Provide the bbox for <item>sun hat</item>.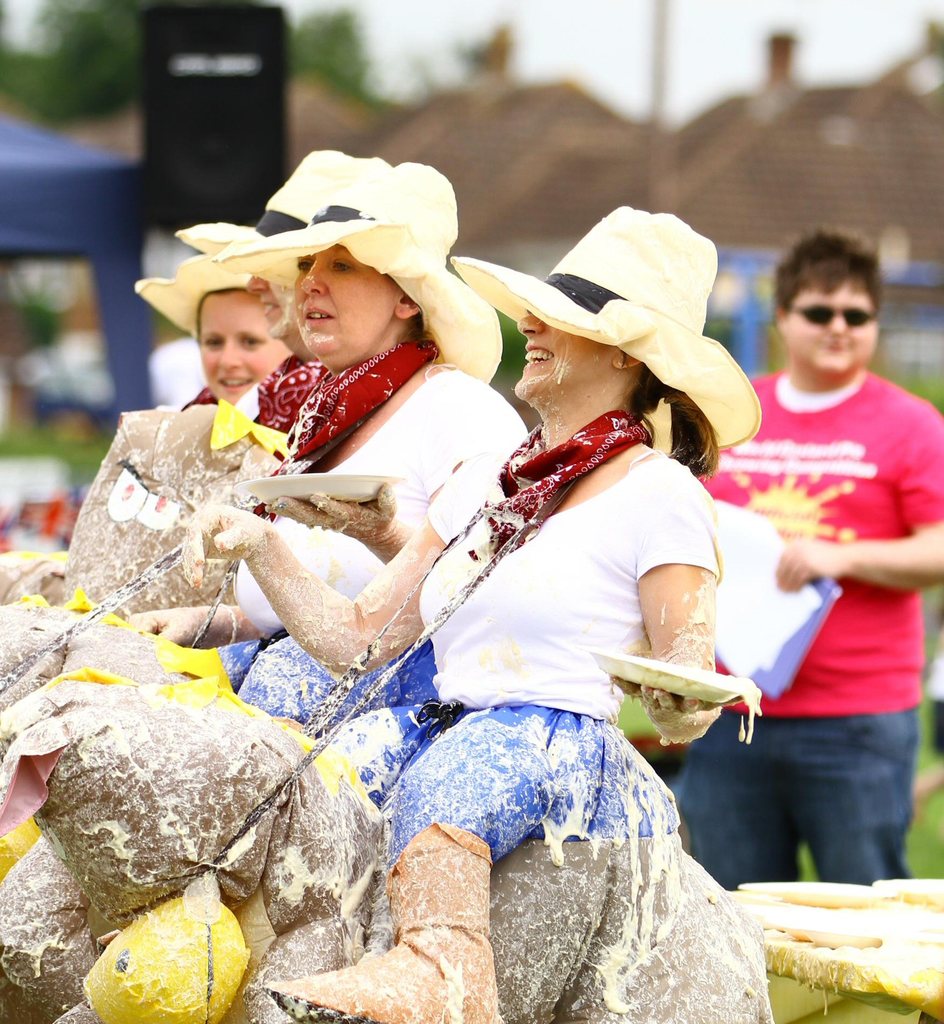
Rect(219, 164, 505, 390).
